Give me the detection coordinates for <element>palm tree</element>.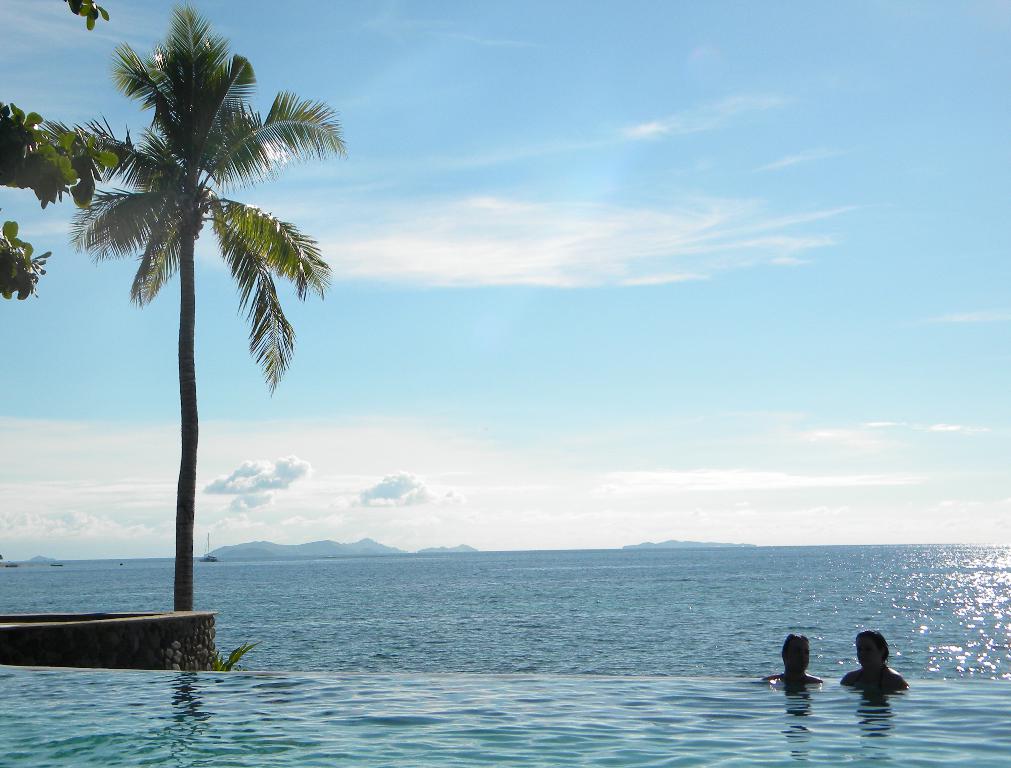
locate(82, 67, 311, 693).
